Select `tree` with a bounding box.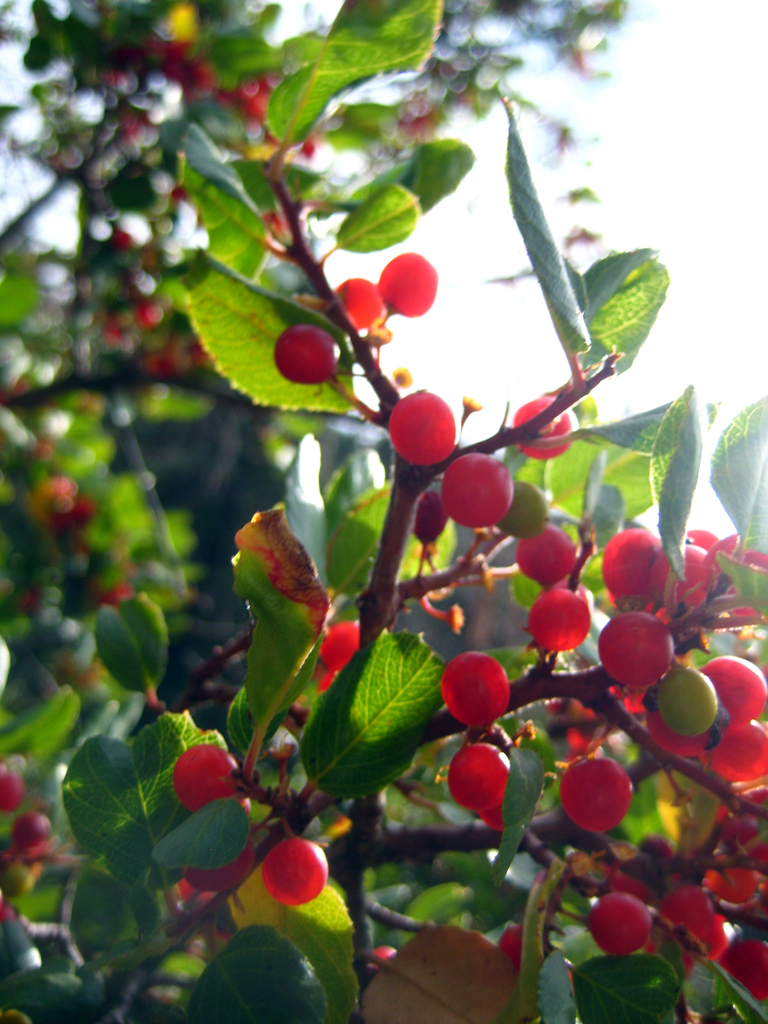
3:0:767:1023.
